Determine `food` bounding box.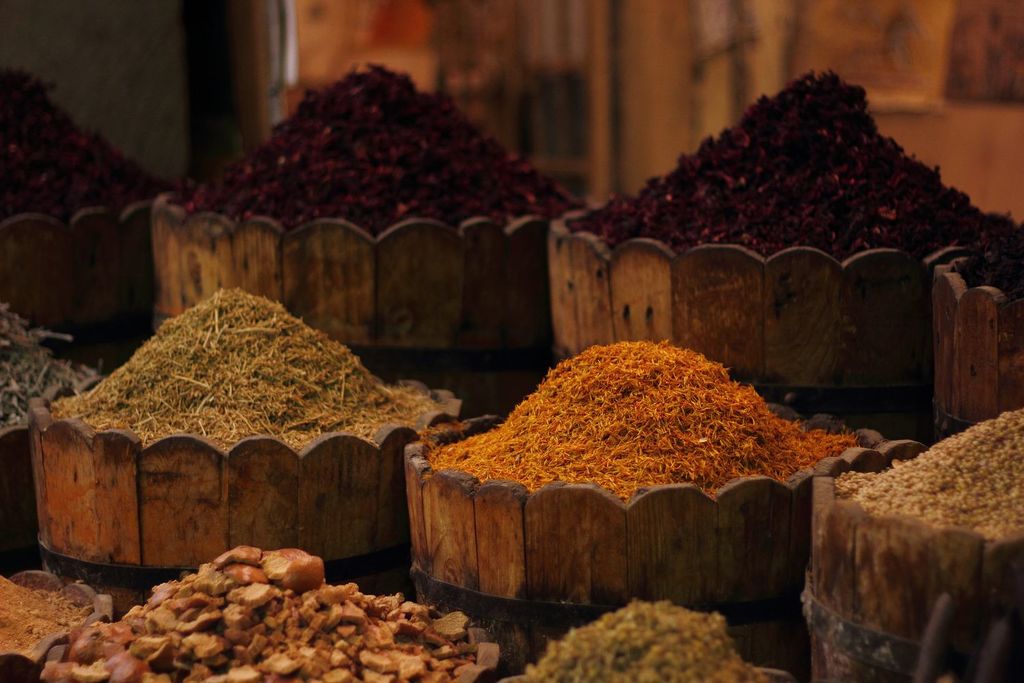
Determined: box(0, 66, 167, 225).
